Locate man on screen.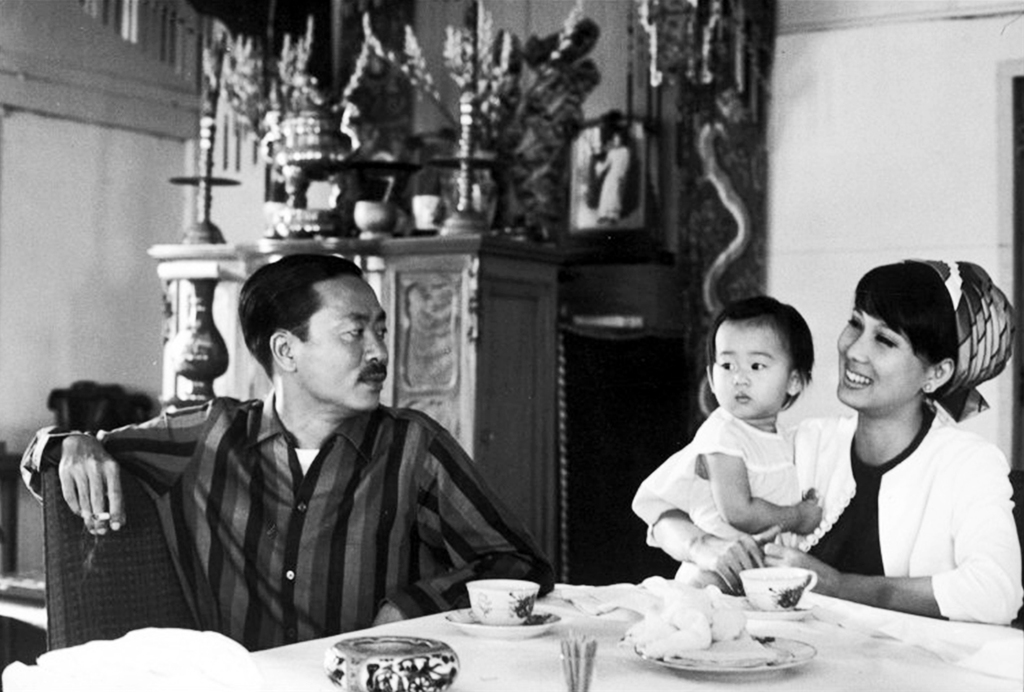
On screen at {"x1": 69, "y1": 249, "x2": 472, "y2": 661}.
